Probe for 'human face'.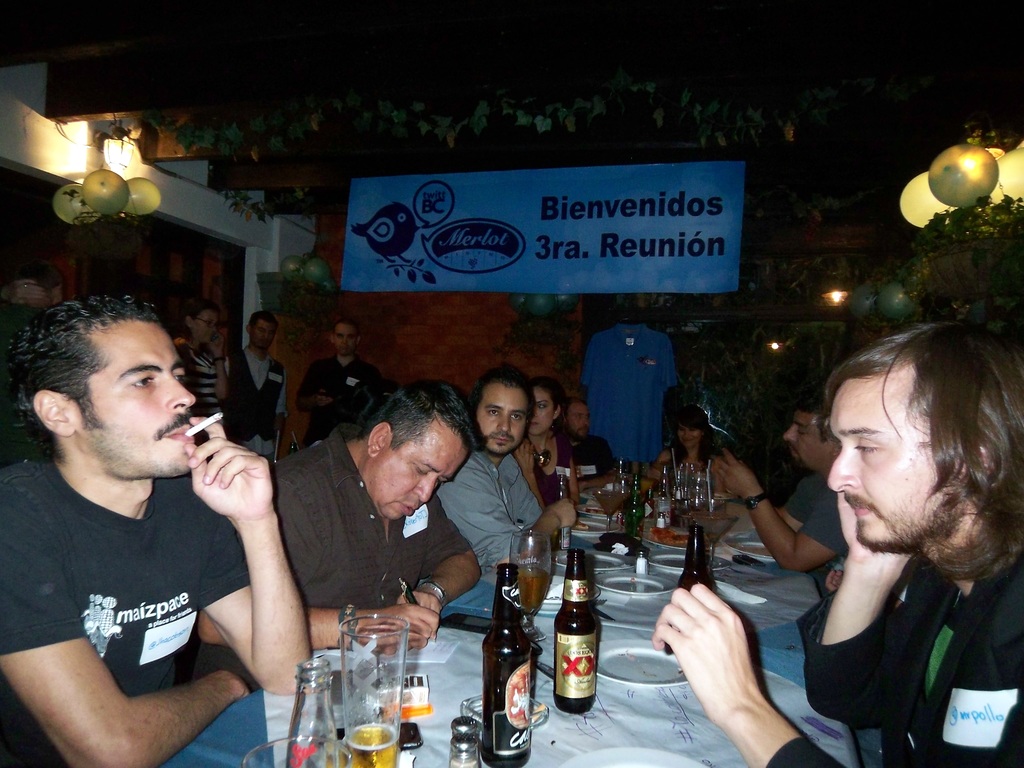
Probe result: [left=374, top=420, right=470, bottom=521].
